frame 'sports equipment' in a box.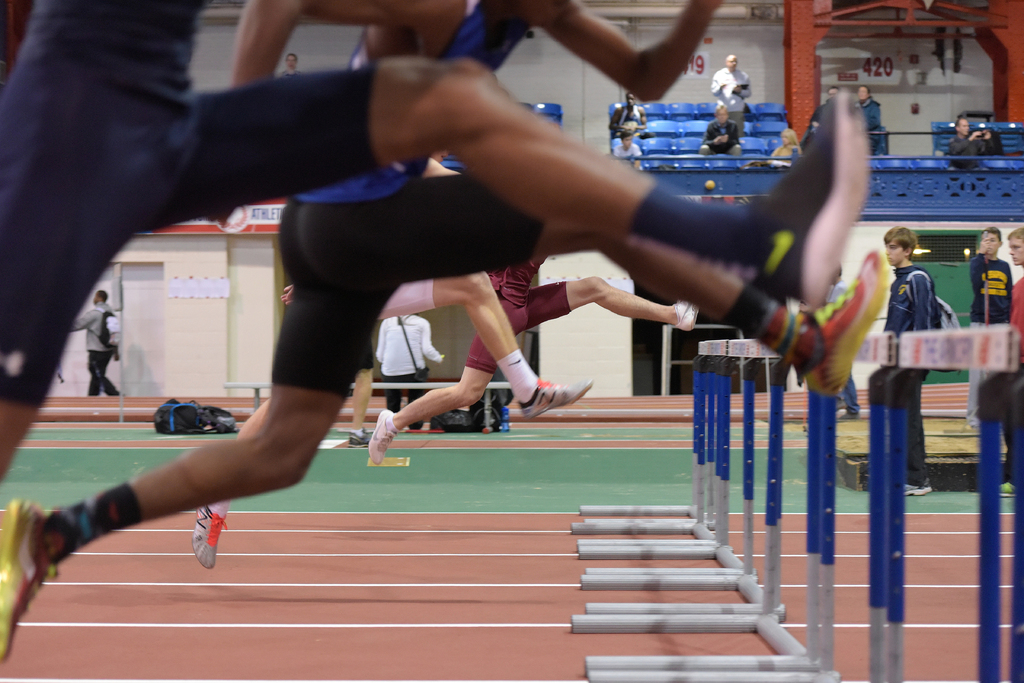
523,377,595,422.
